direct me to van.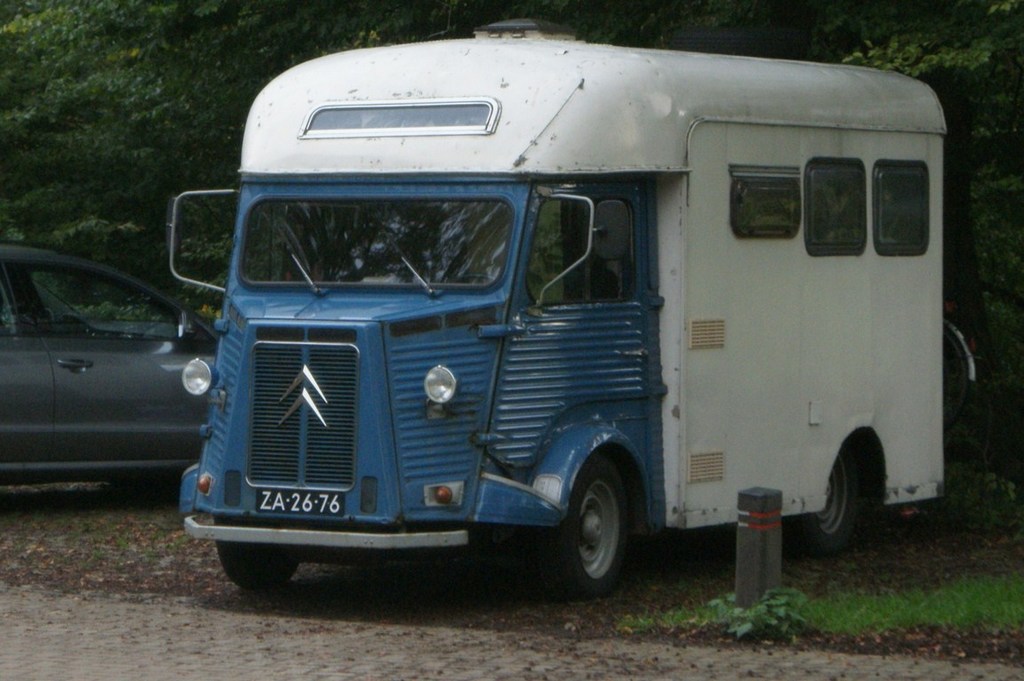
Direction: region(160, 14, 950, 602).
